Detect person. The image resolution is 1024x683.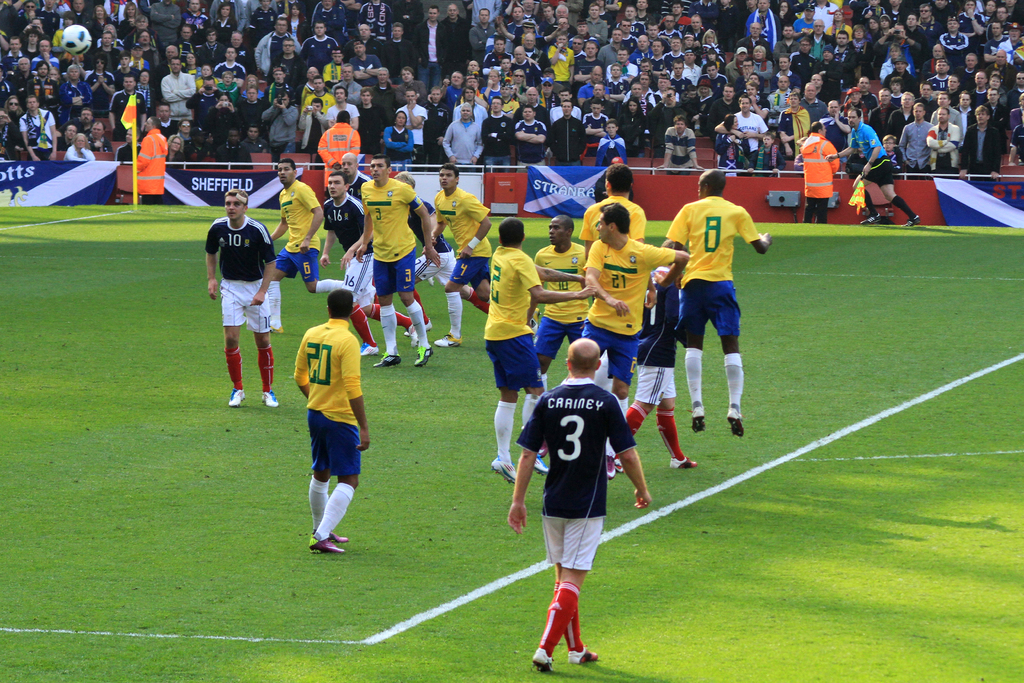
419,159,497,350.
